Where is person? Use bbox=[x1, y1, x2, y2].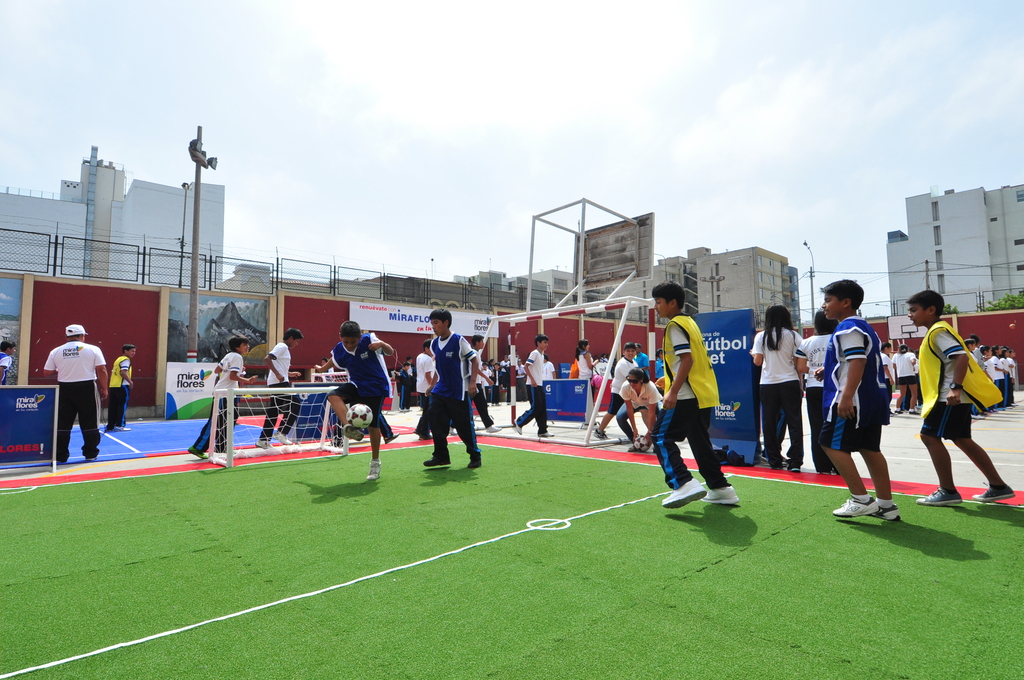
bbox=[749, 305, 806, 474].
